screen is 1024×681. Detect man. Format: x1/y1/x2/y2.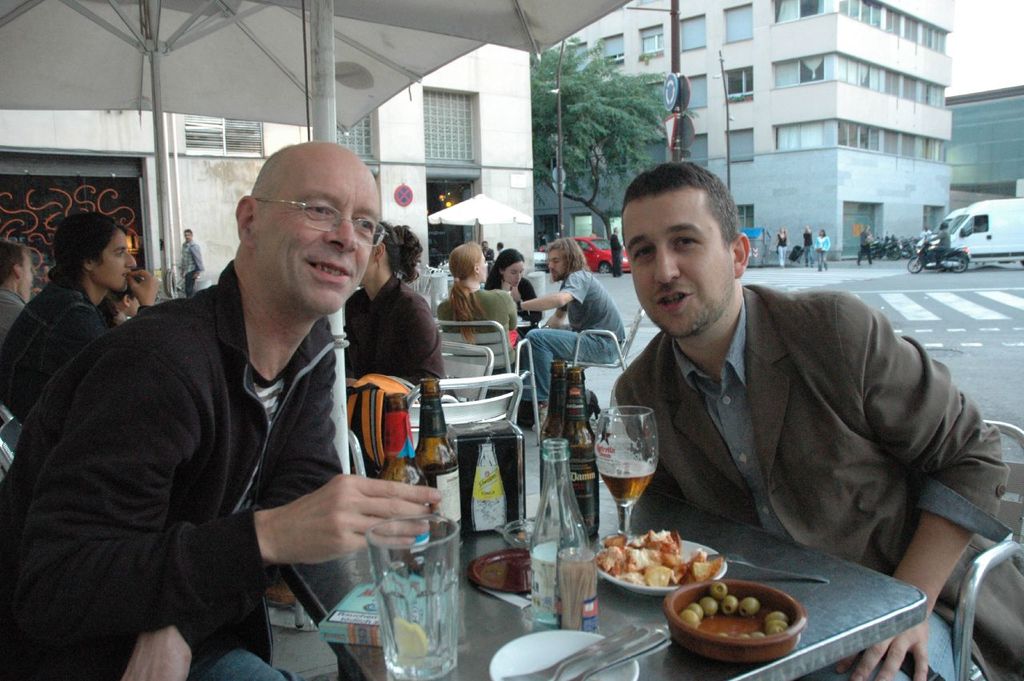
479/238/495/260.
